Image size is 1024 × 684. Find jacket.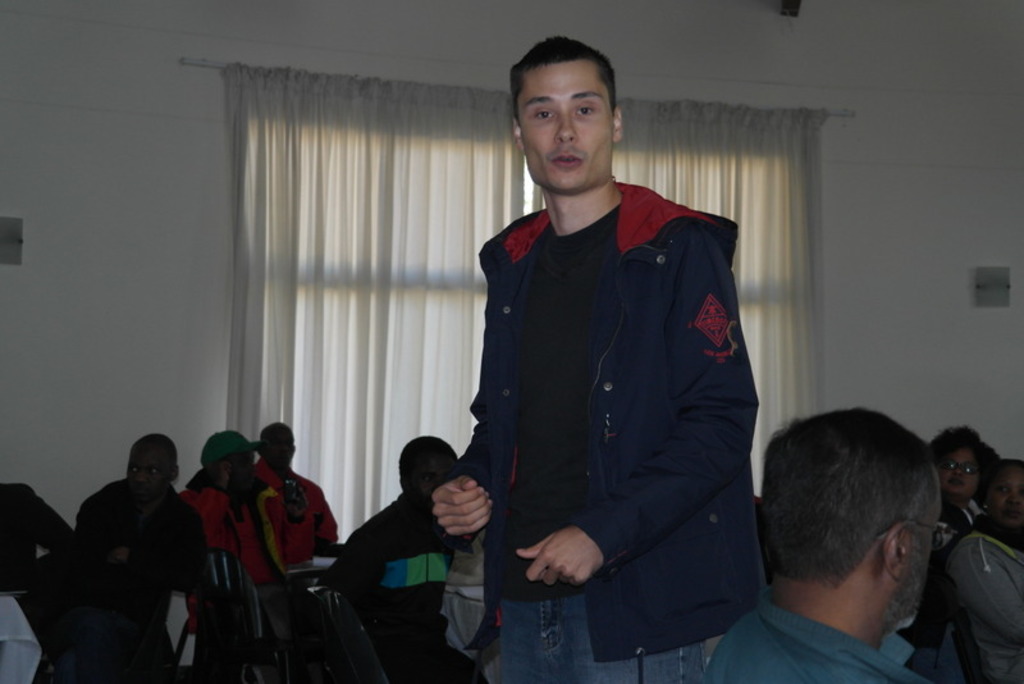
crop(462, 181, 765, 664).
